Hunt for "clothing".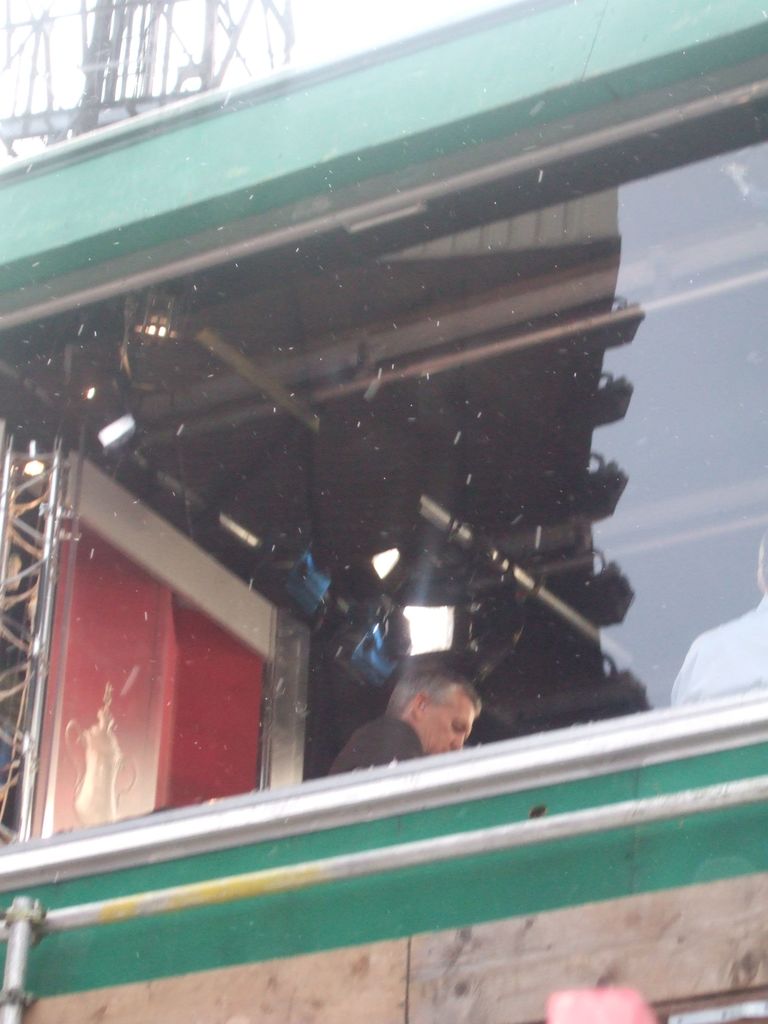
Hunted down at 333,715,426,780.
